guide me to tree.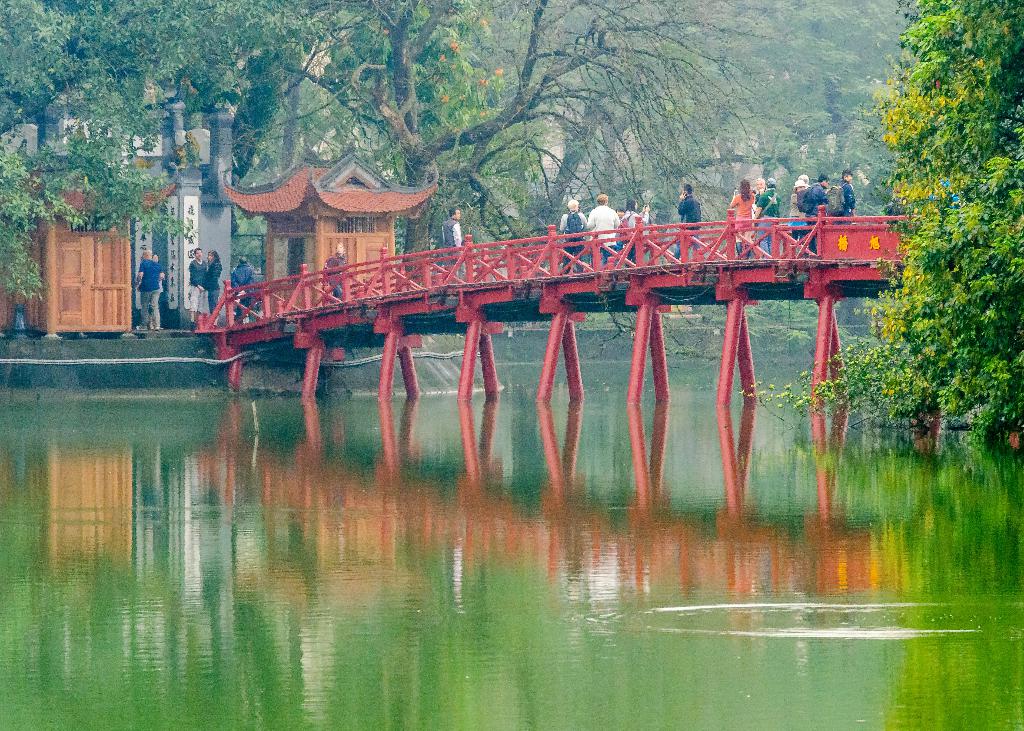
Guidance: x1=236, y1=0, x2=745, y2=278.
